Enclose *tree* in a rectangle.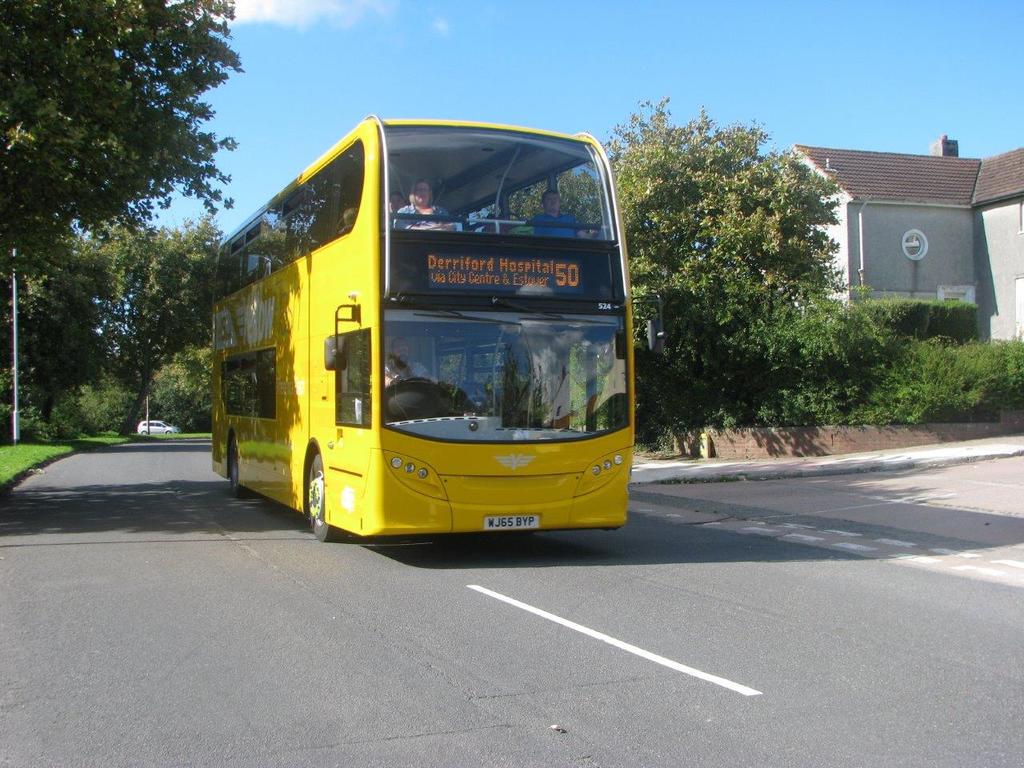
x1=624 y1=102 x2=875 y2=426.
